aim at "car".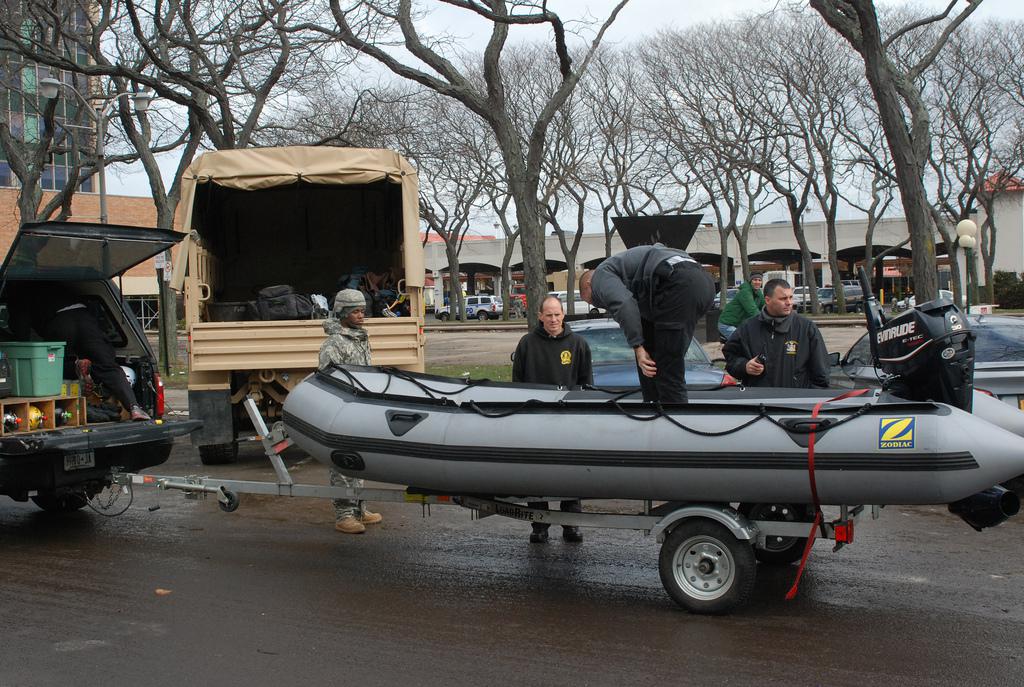
Aimed at BBox(3, 194, 181, 534).
